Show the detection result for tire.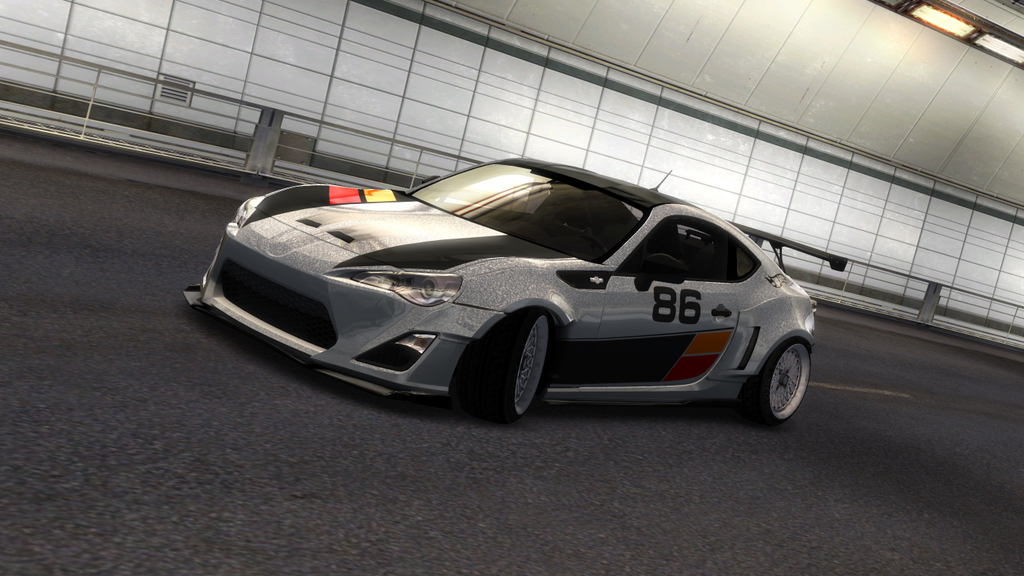
(left=753, top=341, right=813, bottom=429).
